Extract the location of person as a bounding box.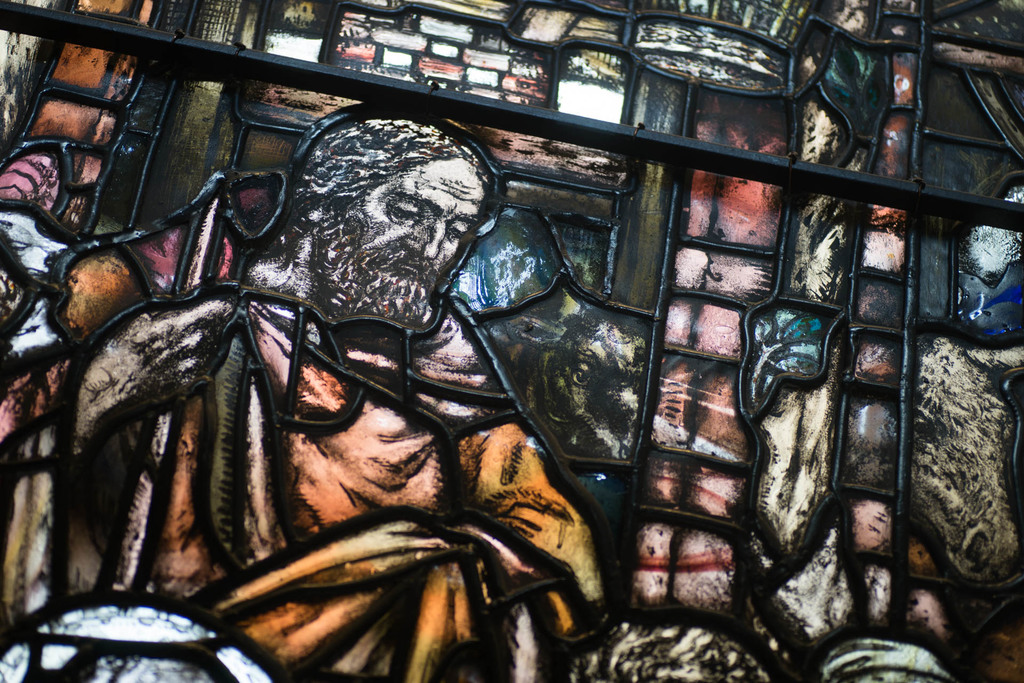
bbox=(0, 111, 595, 682).
